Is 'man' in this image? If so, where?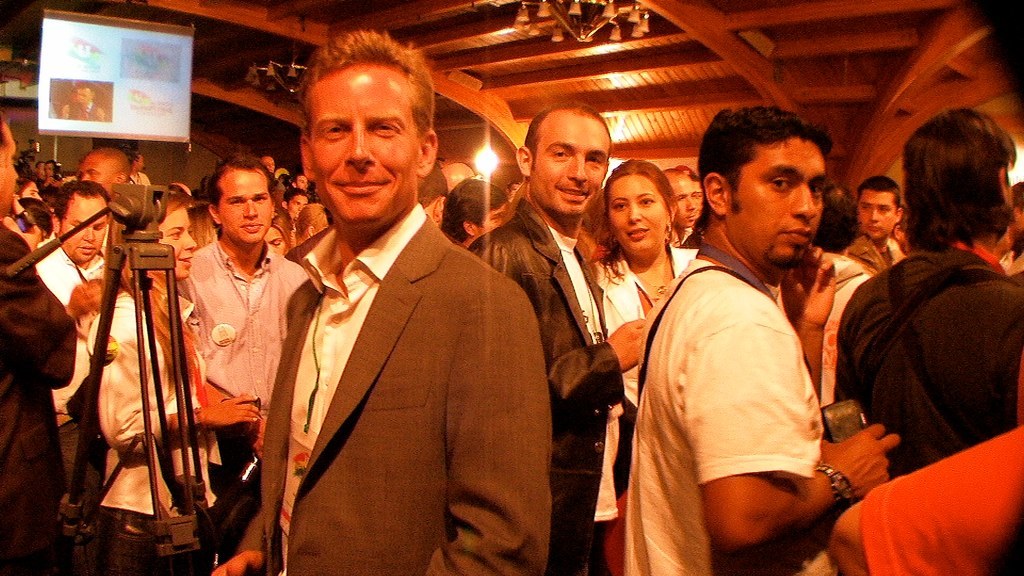
Yes, at {"x1": 86, "y1": 191, "x2": 201, "y2": 575}.
